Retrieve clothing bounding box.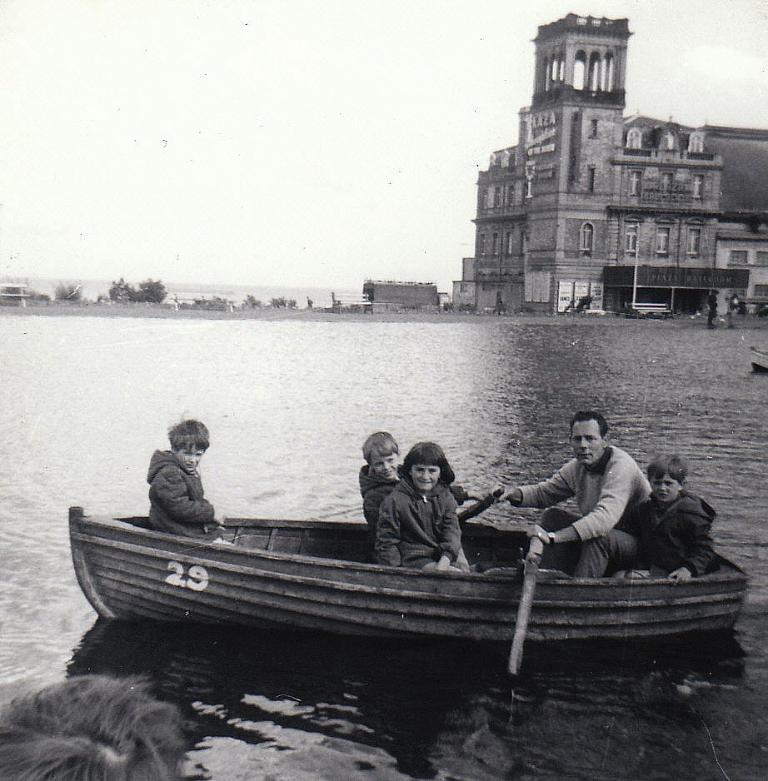
Bounding box: [left=141, top=445, right=225, bottom=543].
